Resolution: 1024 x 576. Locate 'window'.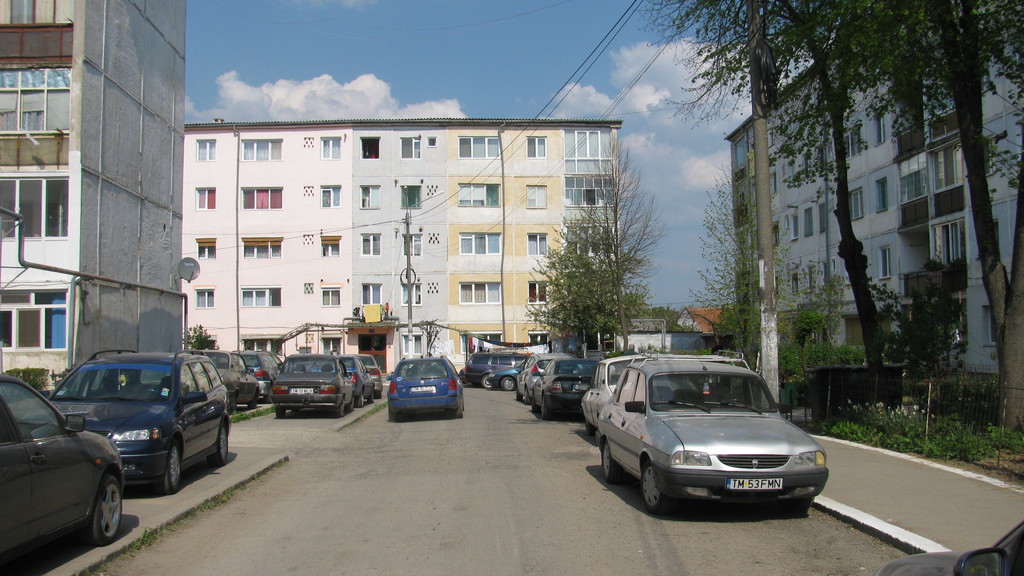
x1=529, y1=231, x2=547, y2=255.
